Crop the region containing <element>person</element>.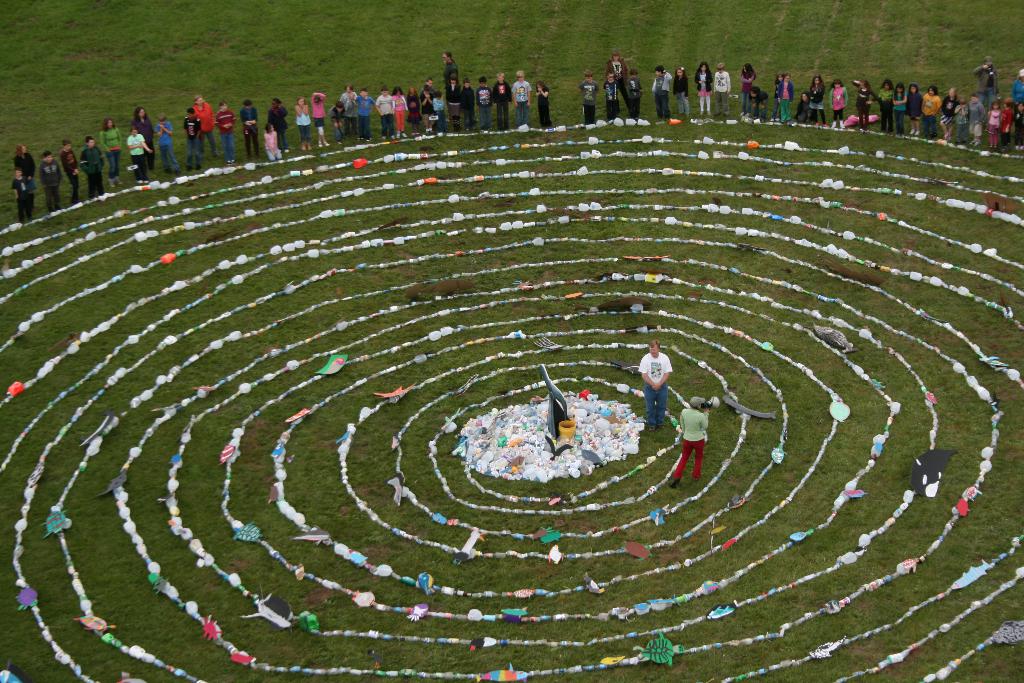
Crop region: (100,115,124,186).
